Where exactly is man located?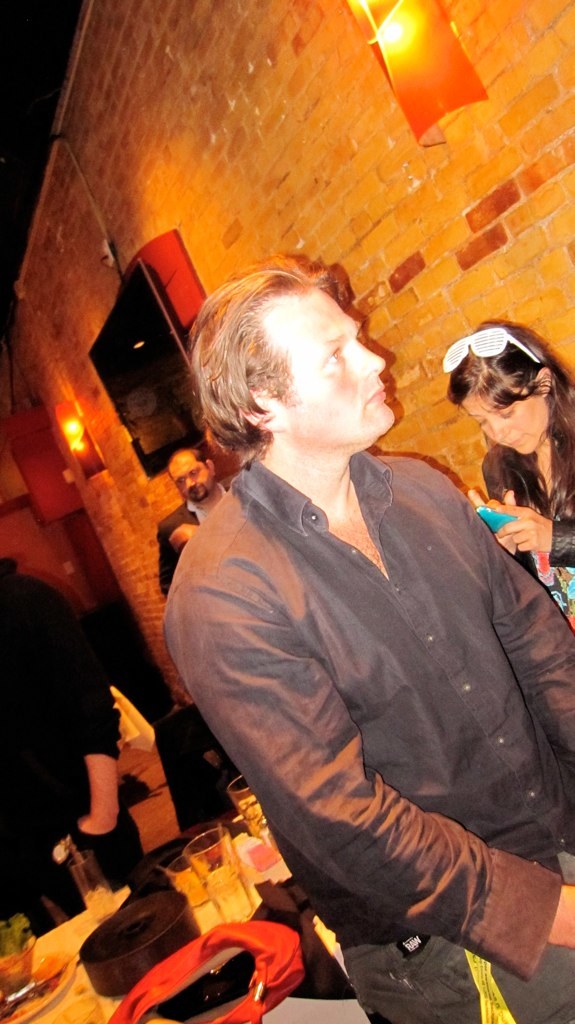
Its bounding box is bbox=(156, 446, 249, 601).
